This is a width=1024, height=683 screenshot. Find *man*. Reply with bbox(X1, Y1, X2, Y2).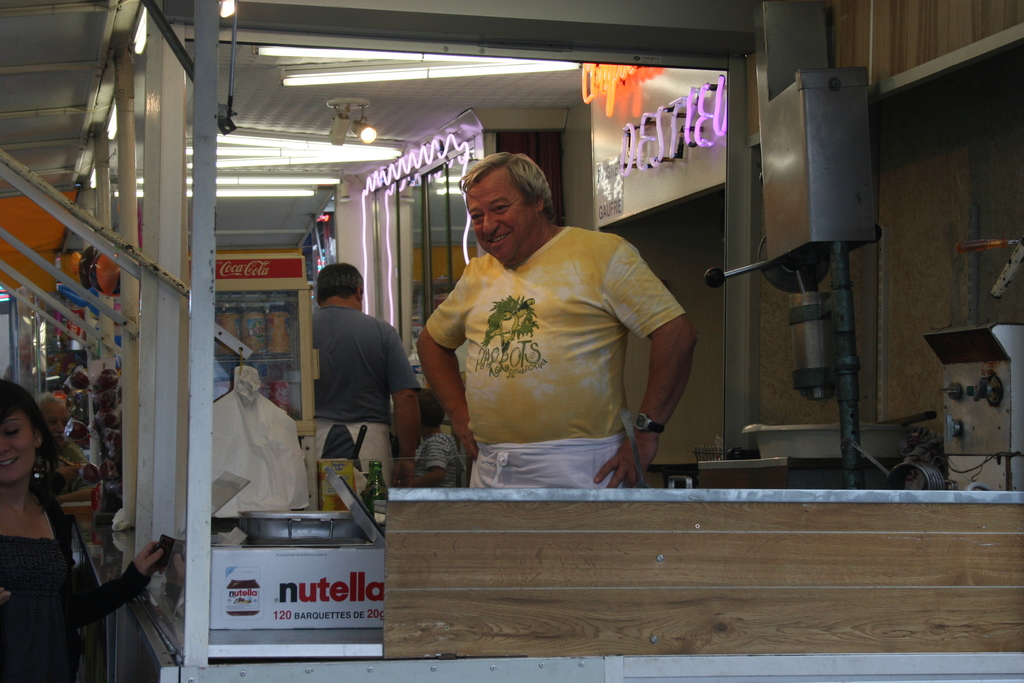
bbox(35, 391, 100, 544).
